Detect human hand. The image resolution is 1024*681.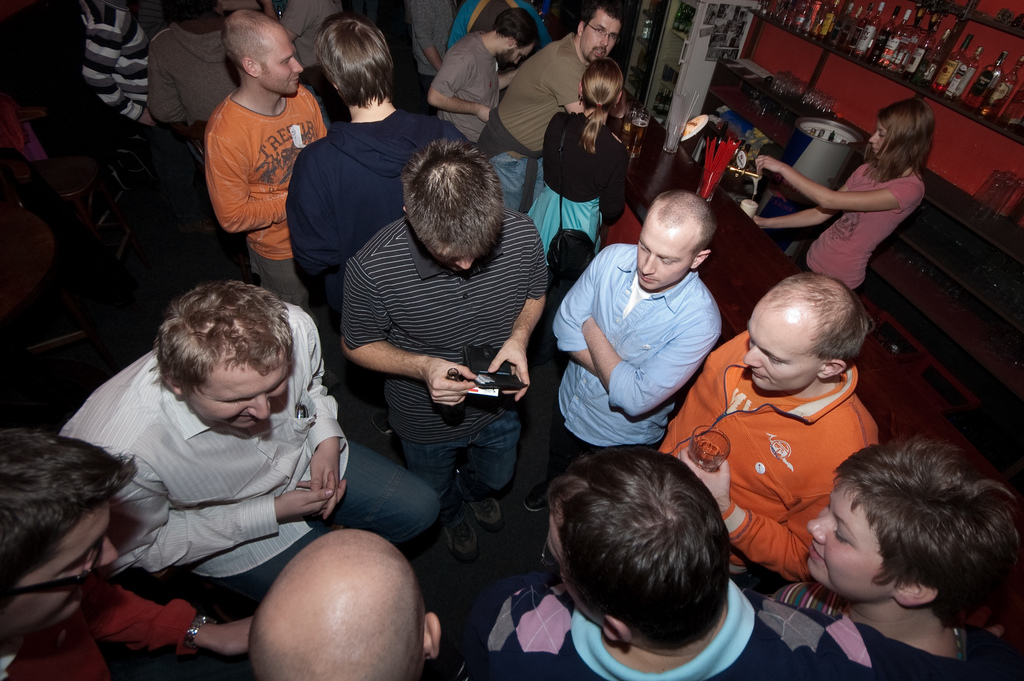
486,335,531,406.
